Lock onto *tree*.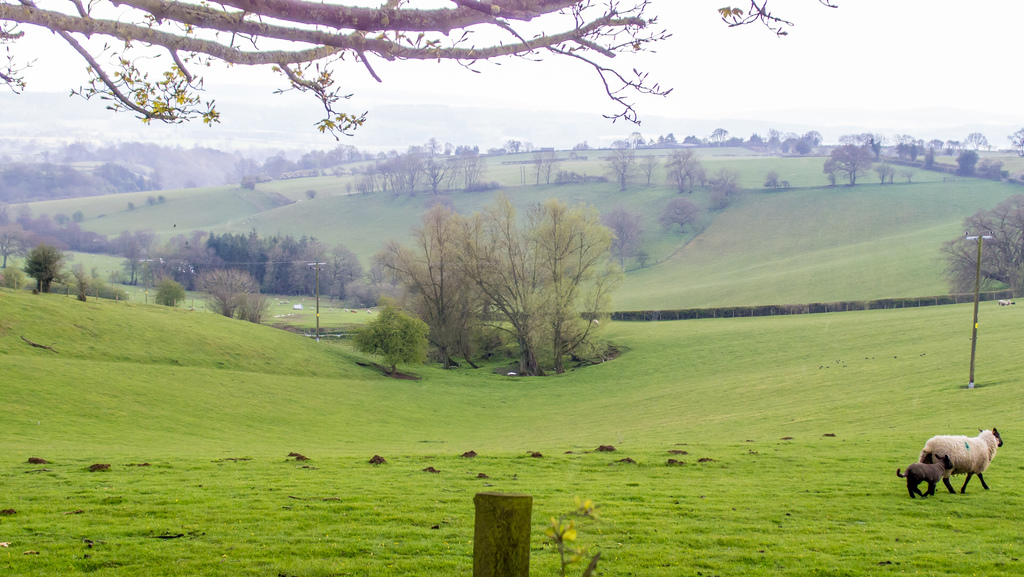
Locked: [574,139,593,151].
